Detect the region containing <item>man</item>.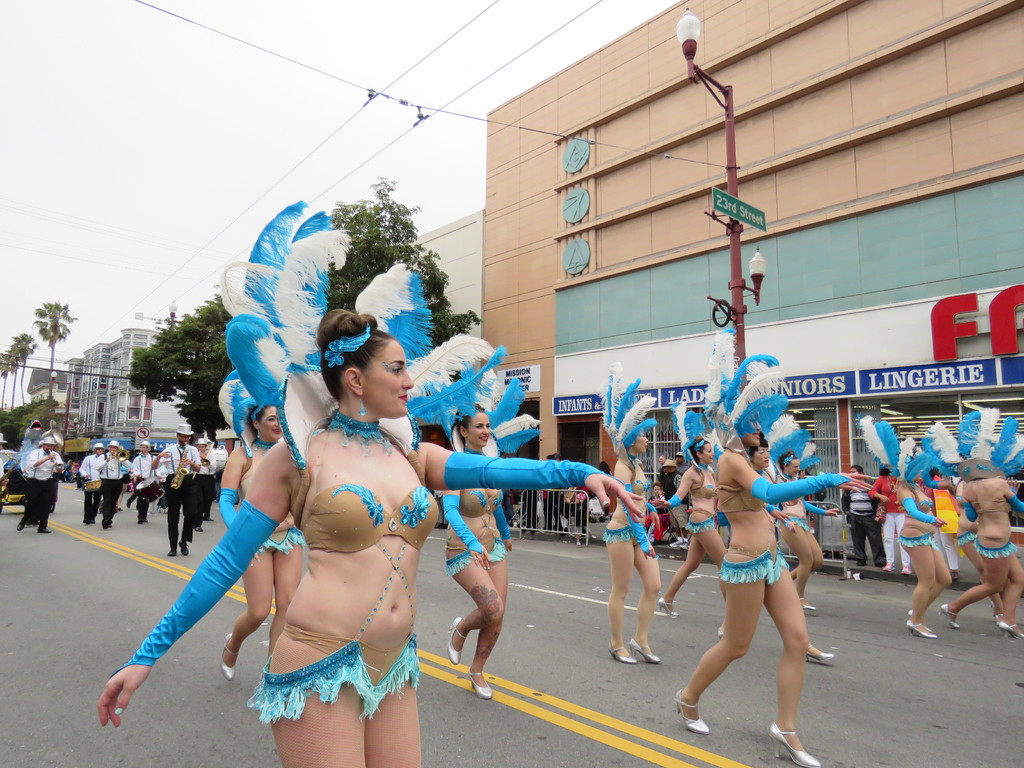
bbox(131, 440, 153, 522).
